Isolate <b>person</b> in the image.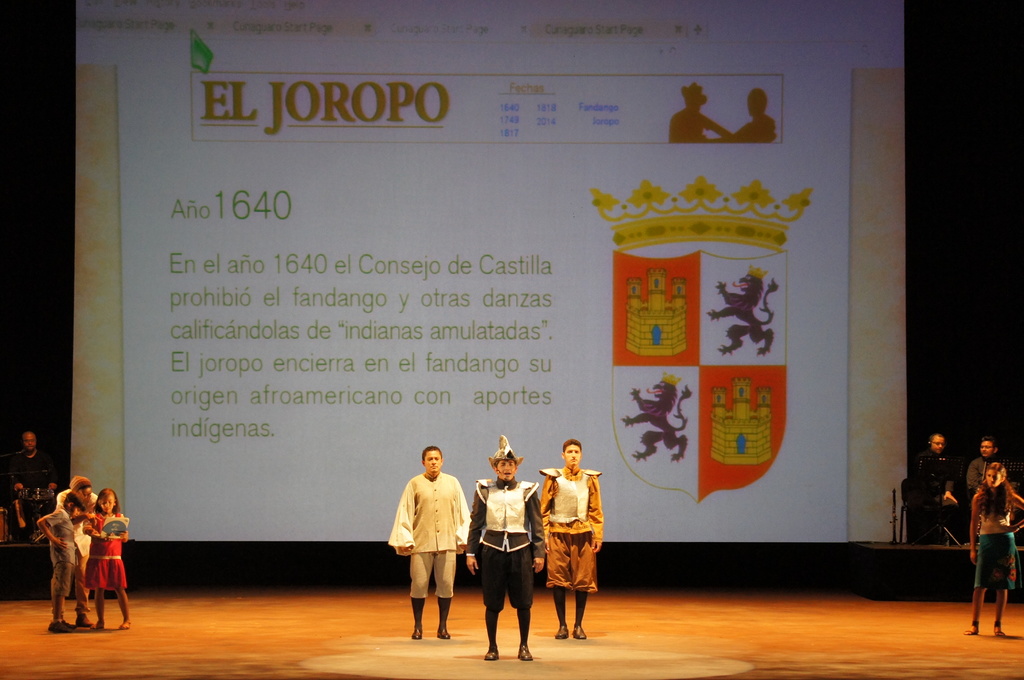
Isolated region: (x1=466, y1=431, x2=548, y2=666).
